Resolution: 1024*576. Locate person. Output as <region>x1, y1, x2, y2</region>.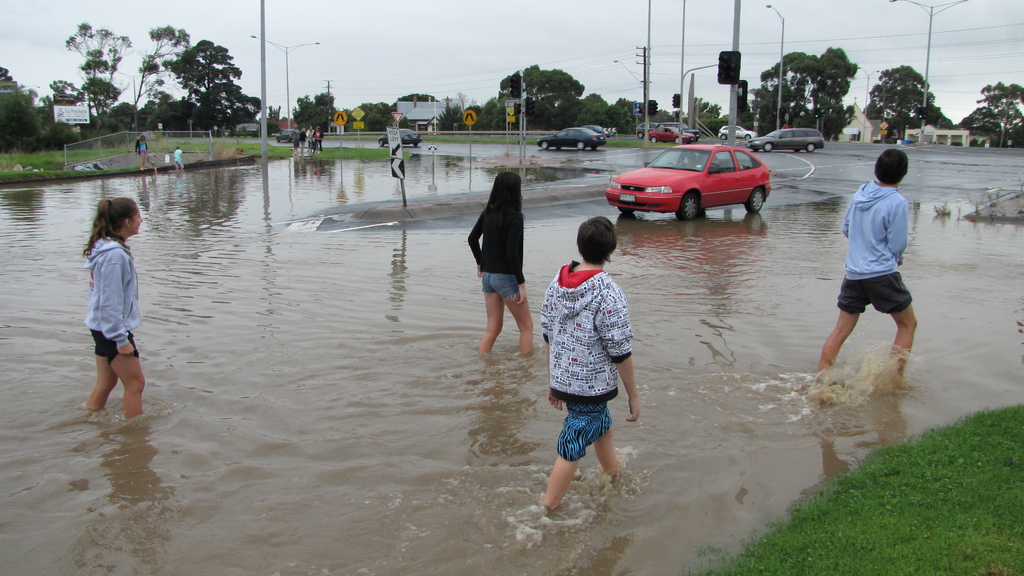
<region>308, 125, 314, 148</region>.
